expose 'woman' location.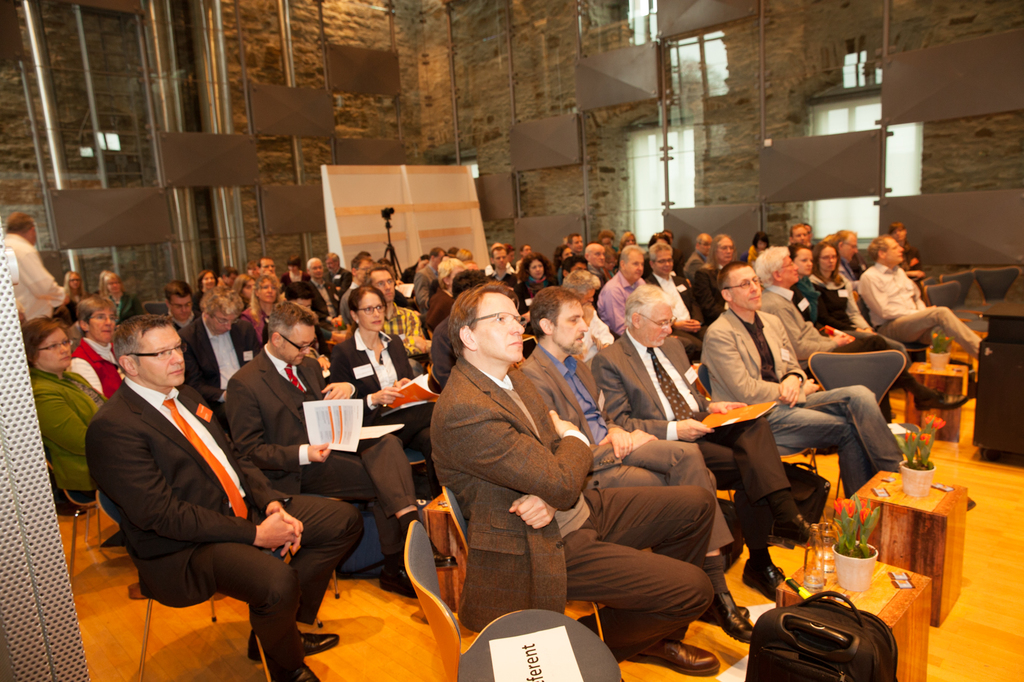
Exposed at (left=20, top=314, right=122, bottom=555).
